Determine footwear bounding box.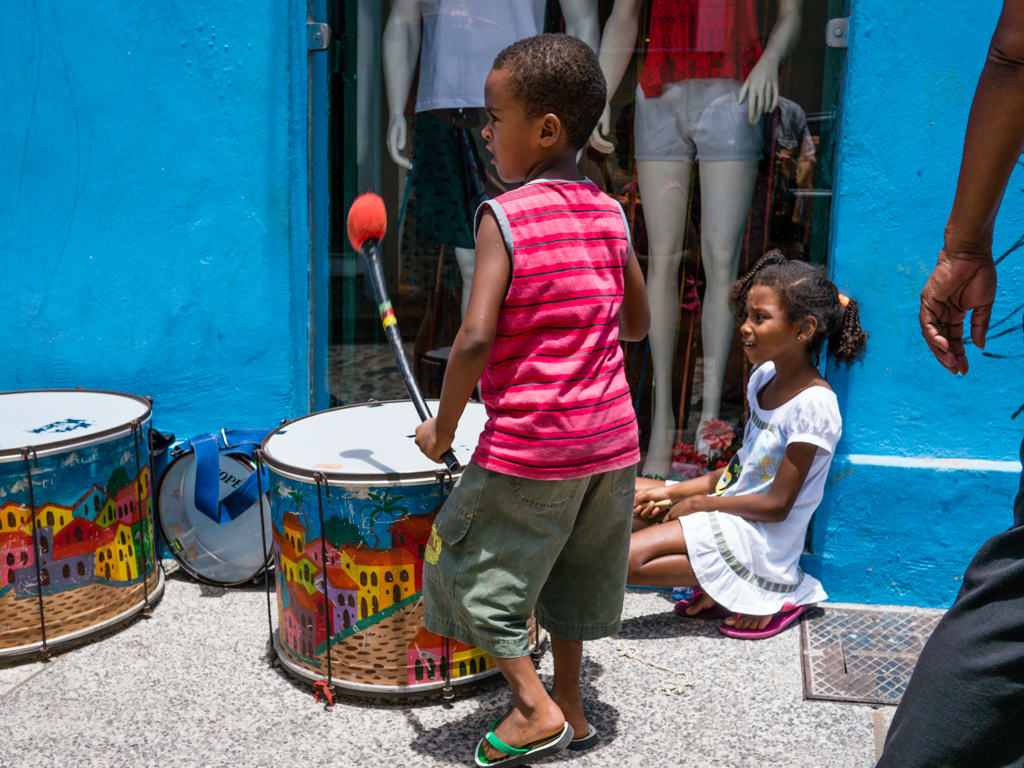
Determined: 568/723/604/751.
